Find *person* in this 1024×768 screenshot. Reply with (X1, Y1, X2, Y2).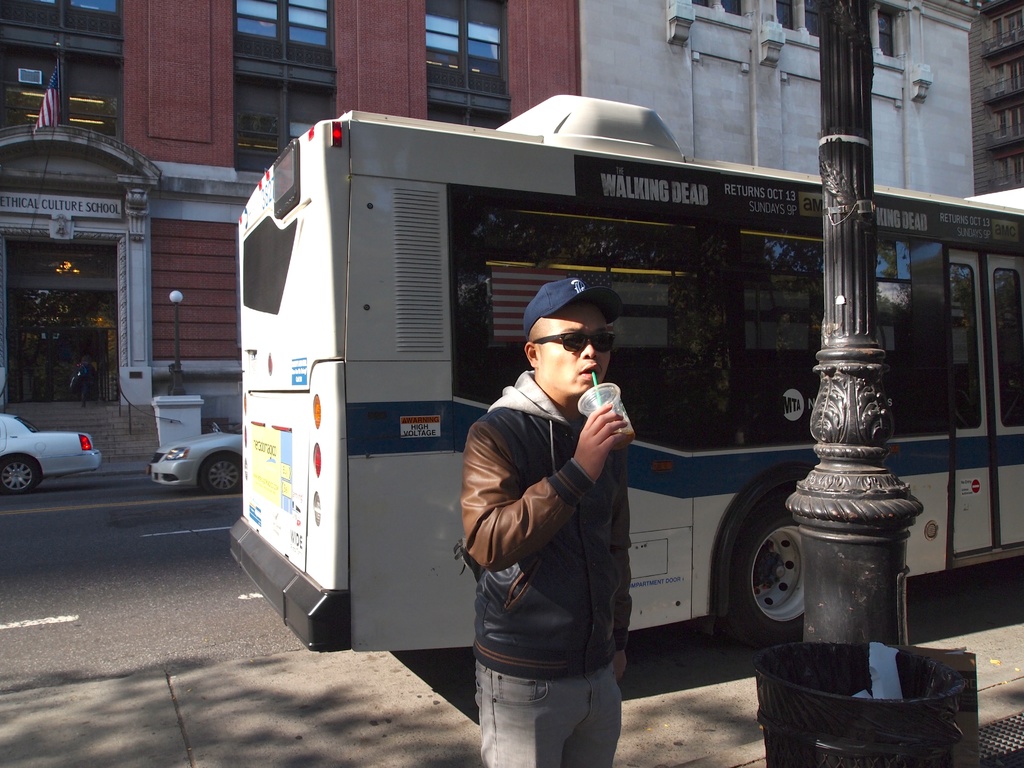
(73, 352, 94, 407).
